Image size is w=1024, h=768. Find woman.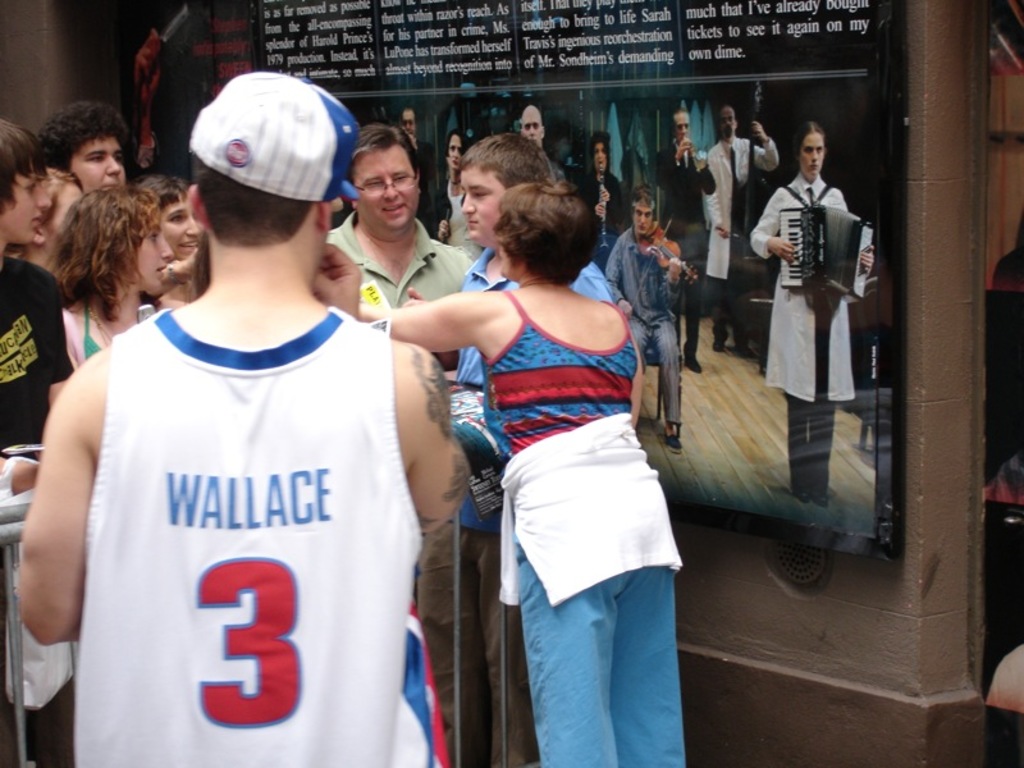
[0, 164, 93, 268].
